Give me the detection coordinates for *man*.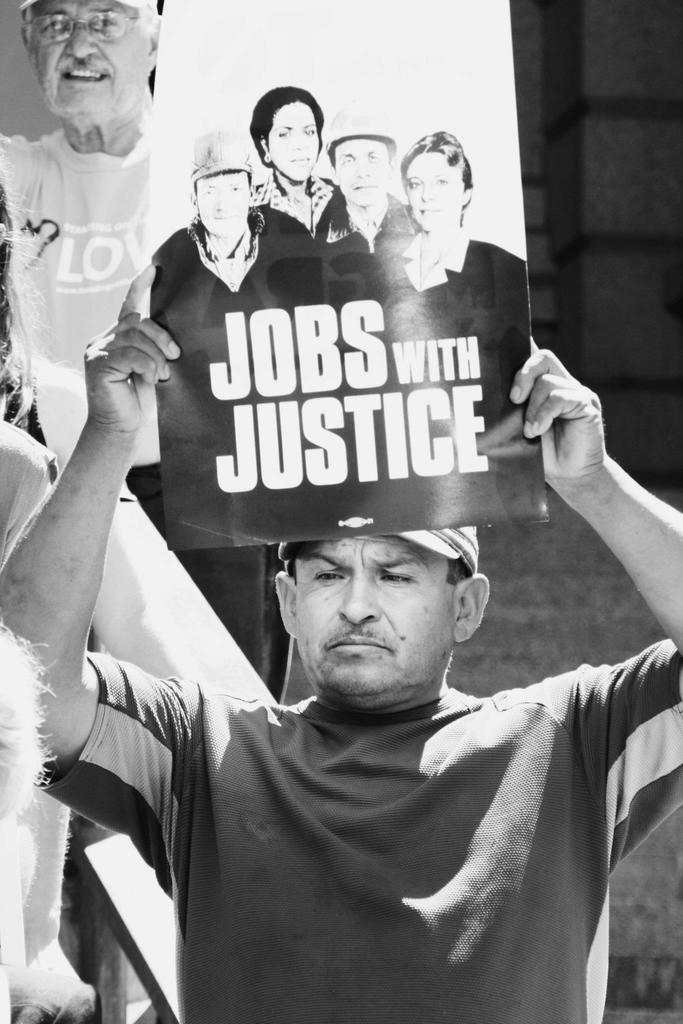
BBox(140, 131, 325, 340).
